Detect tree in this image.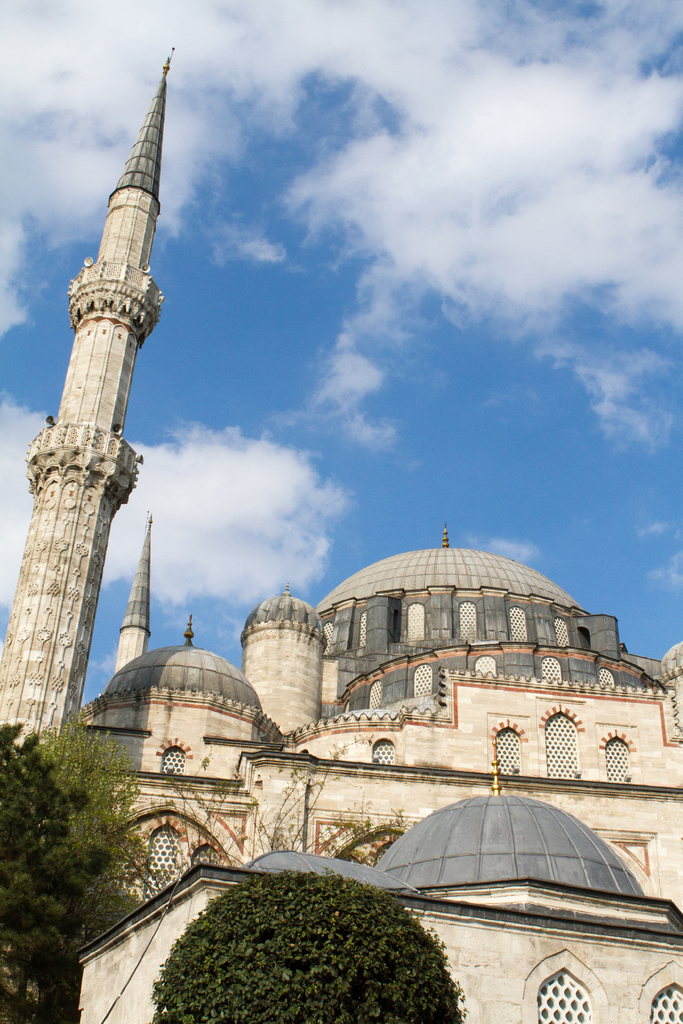
Detection: {"left": 0, "top": 718, "right": 106, "bottom": 1023}.
